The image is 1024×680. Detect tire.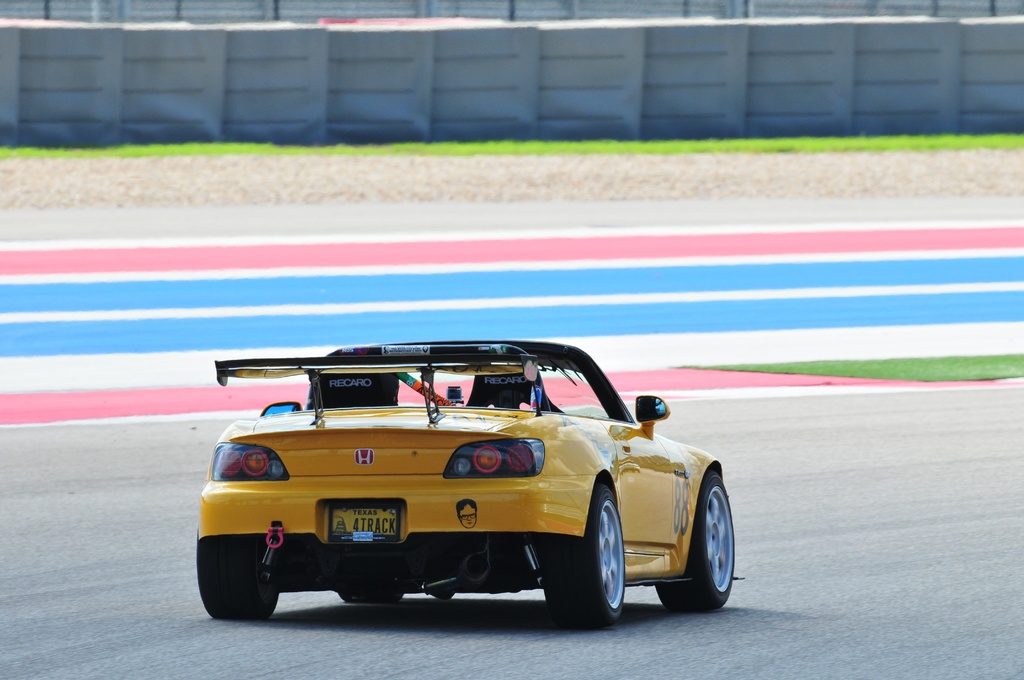
Detection: (left=557, top=492, right=644, bottom=632).
